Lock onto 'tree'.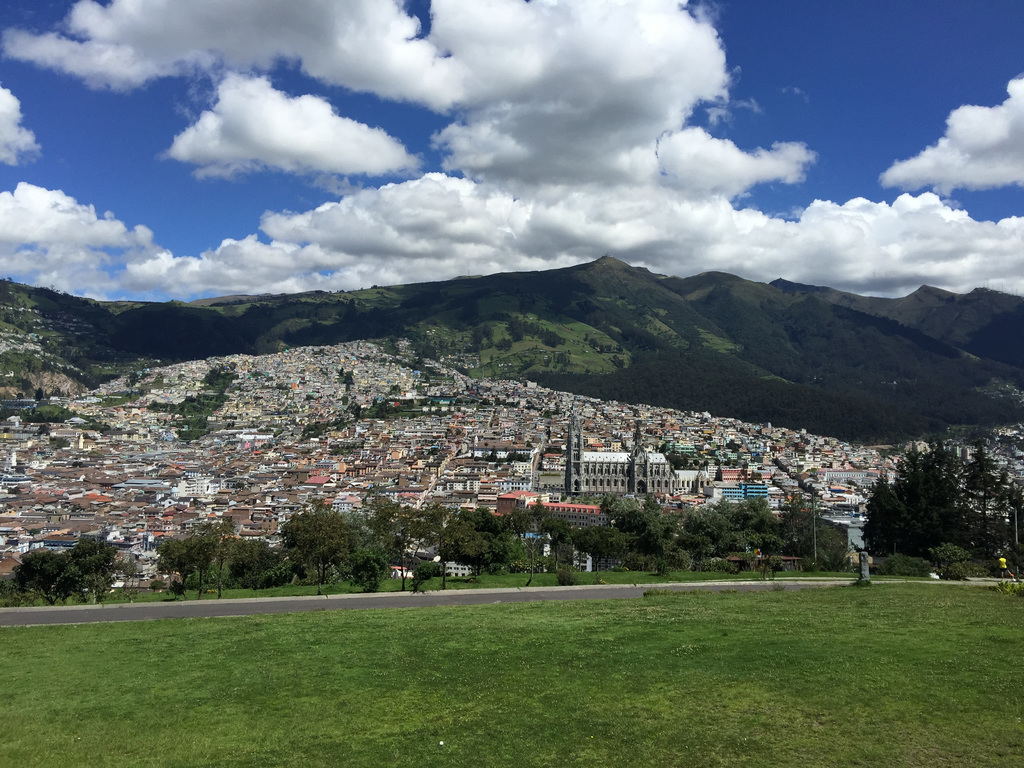
Locked: {"x1": 190, "y1": 530, "x2": 214, "y2": 602}.
